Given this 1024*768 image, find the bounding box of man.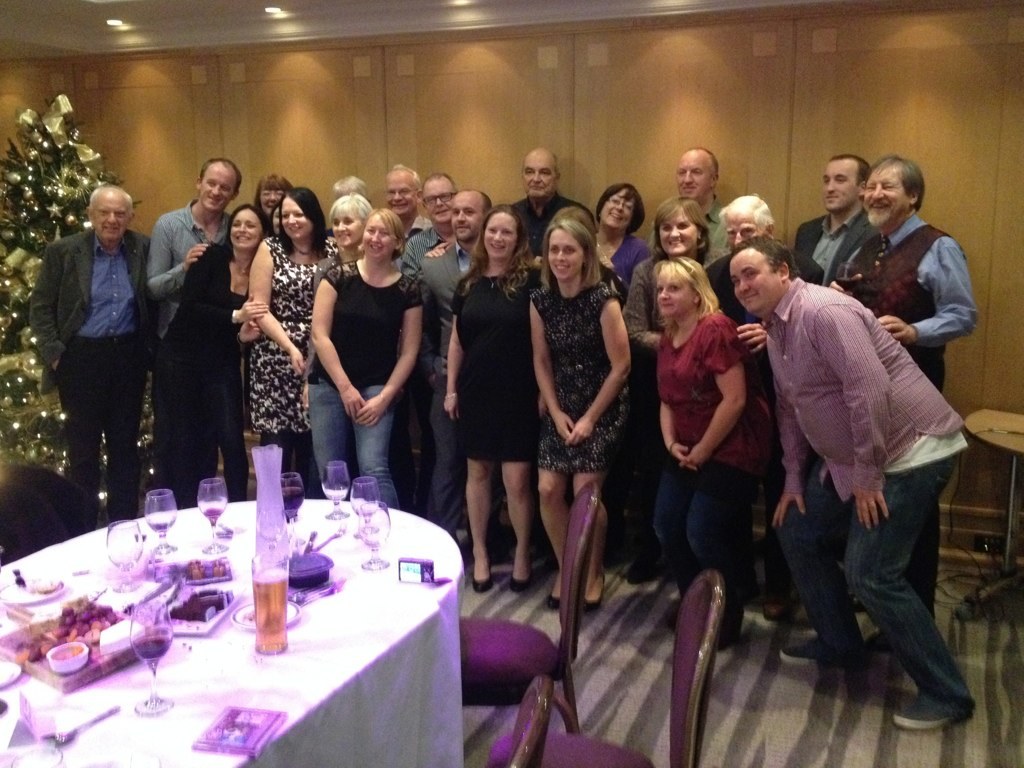
378 163 429 260.
